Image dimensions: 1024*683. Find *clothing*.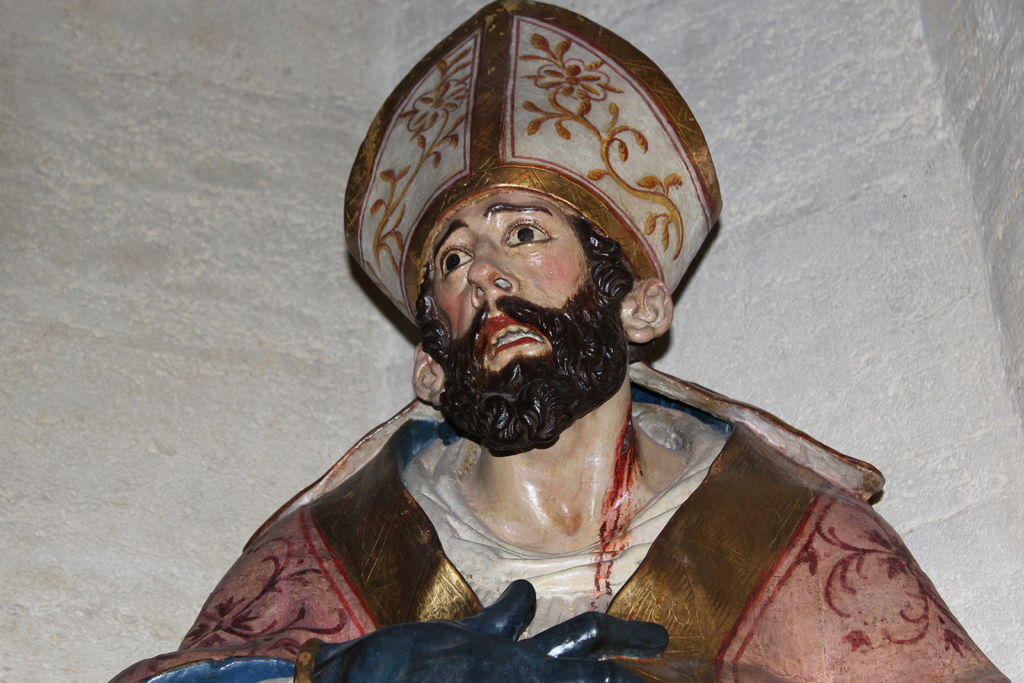
(167, 181, 961, 674).
